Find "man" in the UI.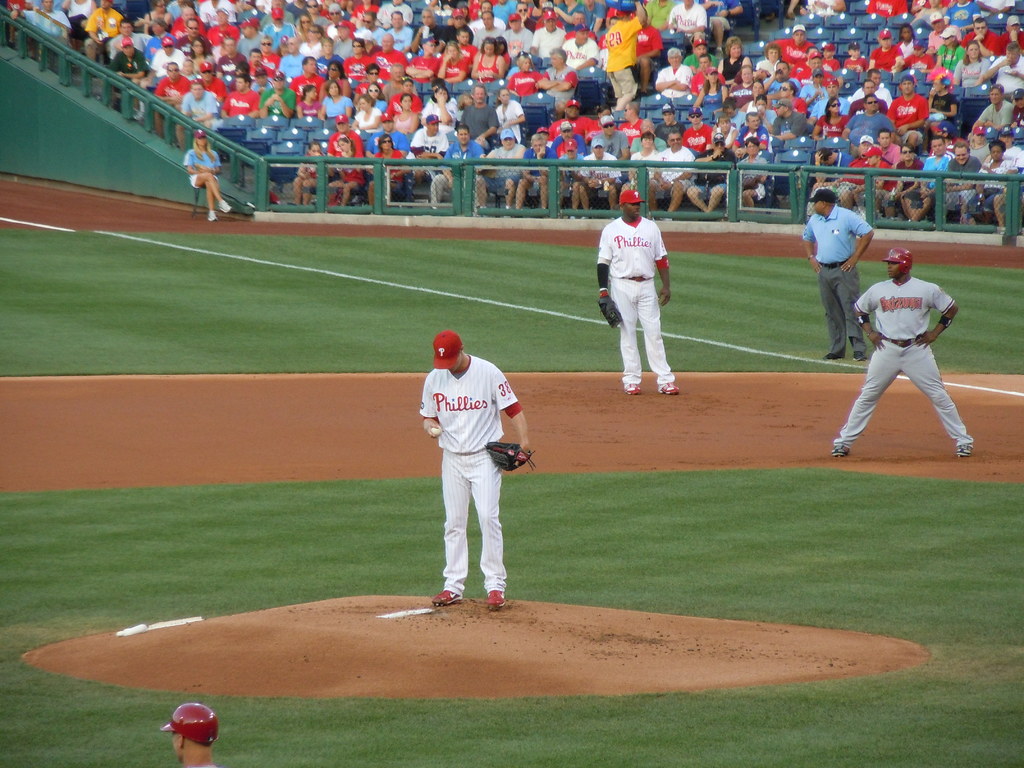
UI element at bbox=[258, 69, 292, 116].
